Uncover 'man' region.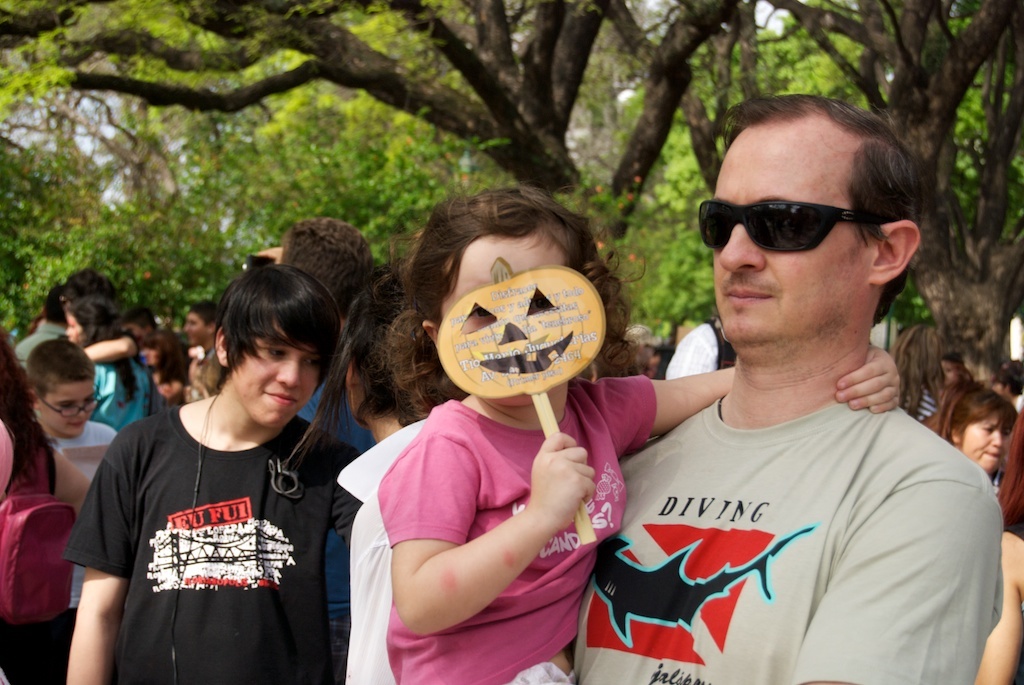
Uncovered: <bbox>14, 286, 67, 373</bbox>.
